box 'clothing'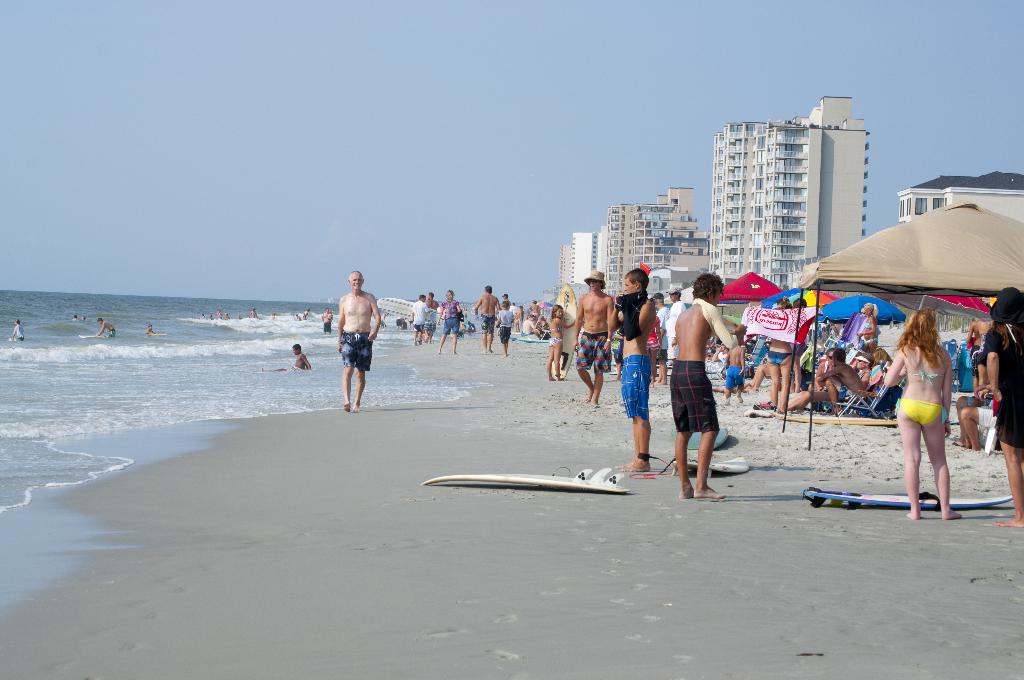
[860, 319, 884, 352]
